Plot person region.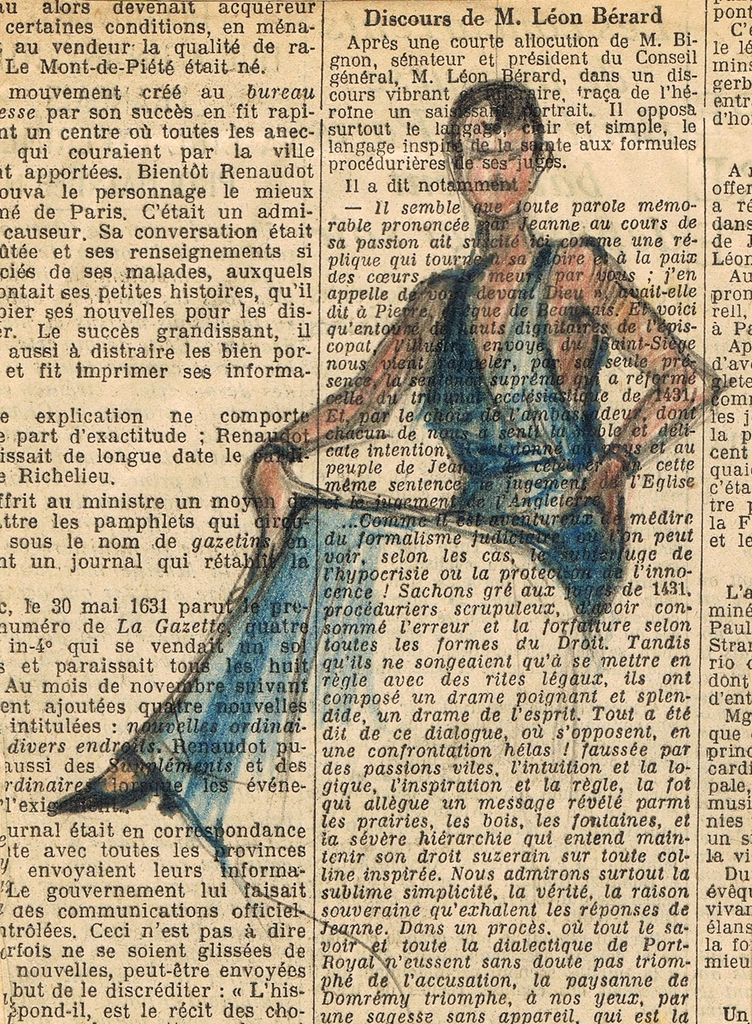
Plotted at crop(144, 90, 678, 925).
